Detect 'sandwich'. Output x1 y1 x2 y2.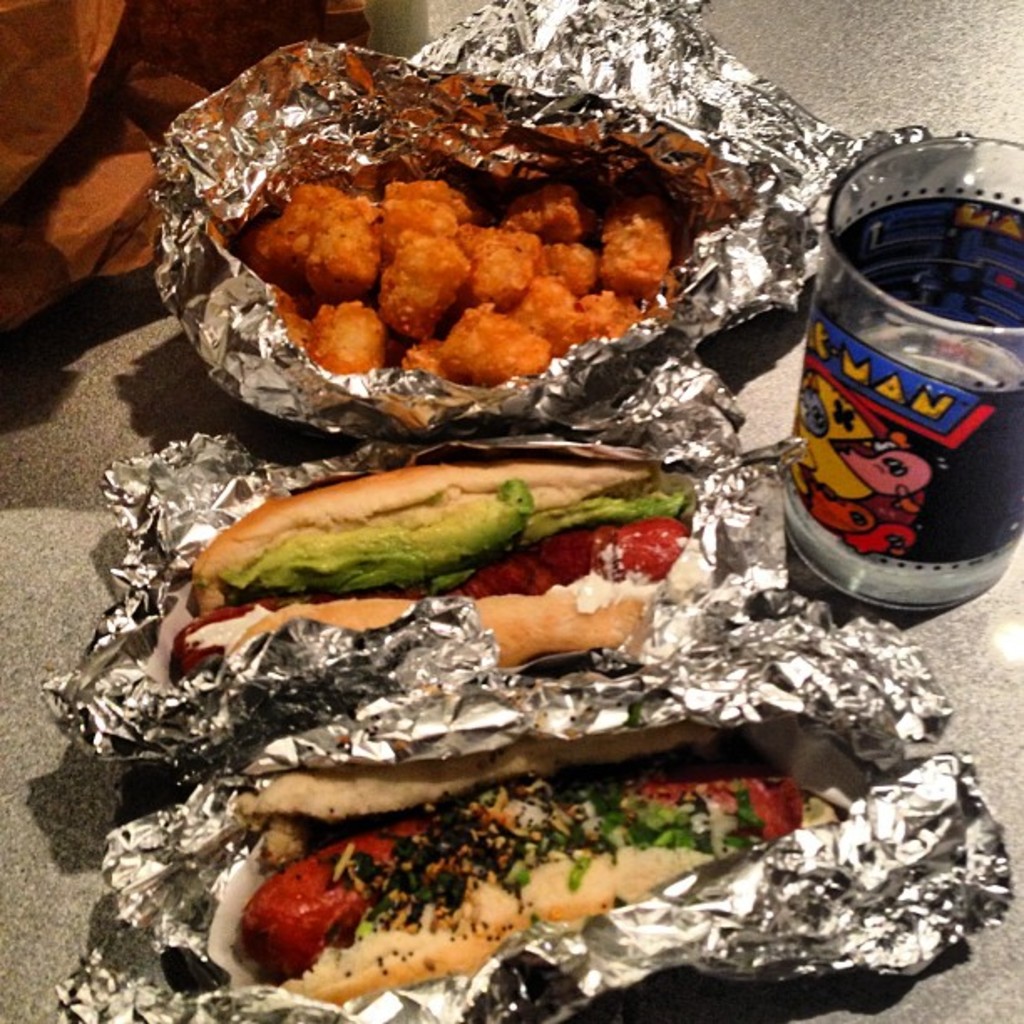
177 596 654 671.
